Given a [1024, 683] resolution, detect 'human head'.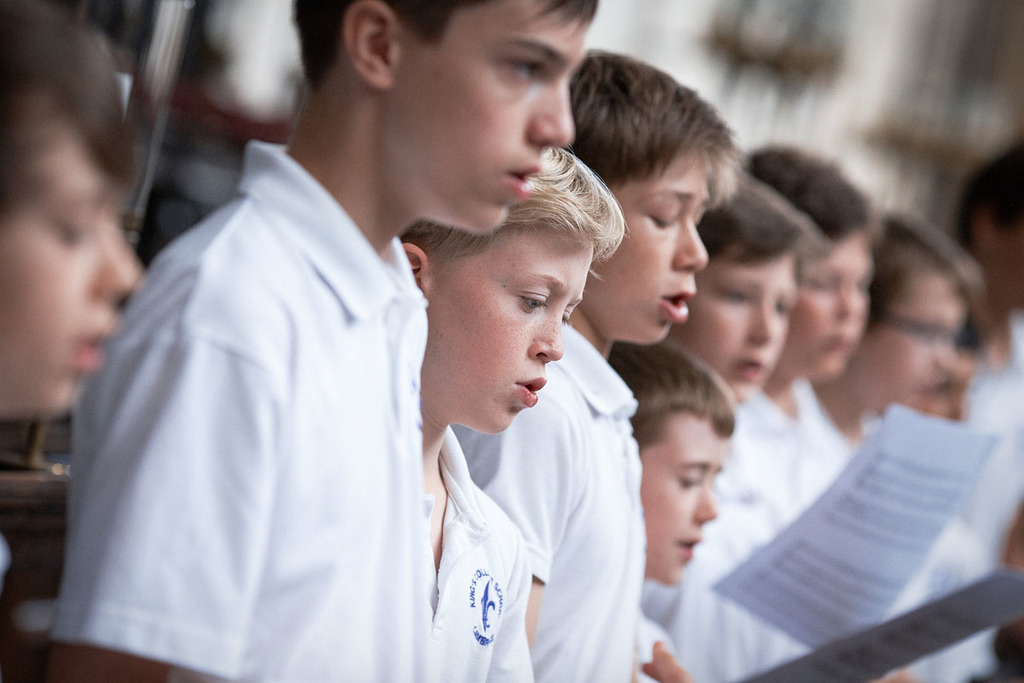
x1=288, y1=0, x2=599, y2=234.
